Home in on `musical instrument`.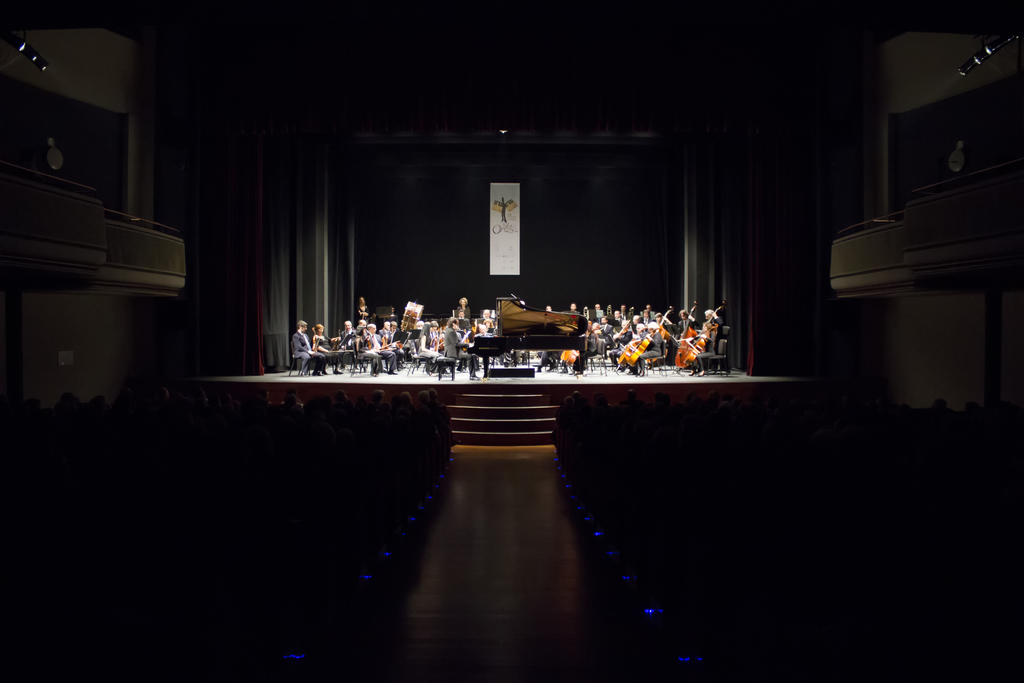
Homed in at l=680, t=302, r=723, b=370.
